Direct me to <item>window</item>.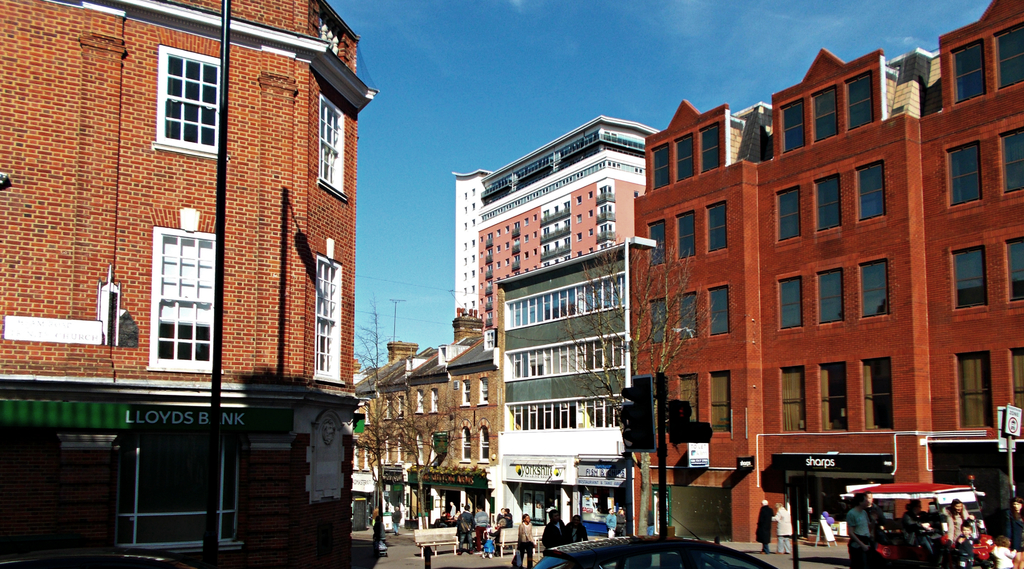
Direction: pyautogui.locateOnScreen(576, 231, 582, 241).
